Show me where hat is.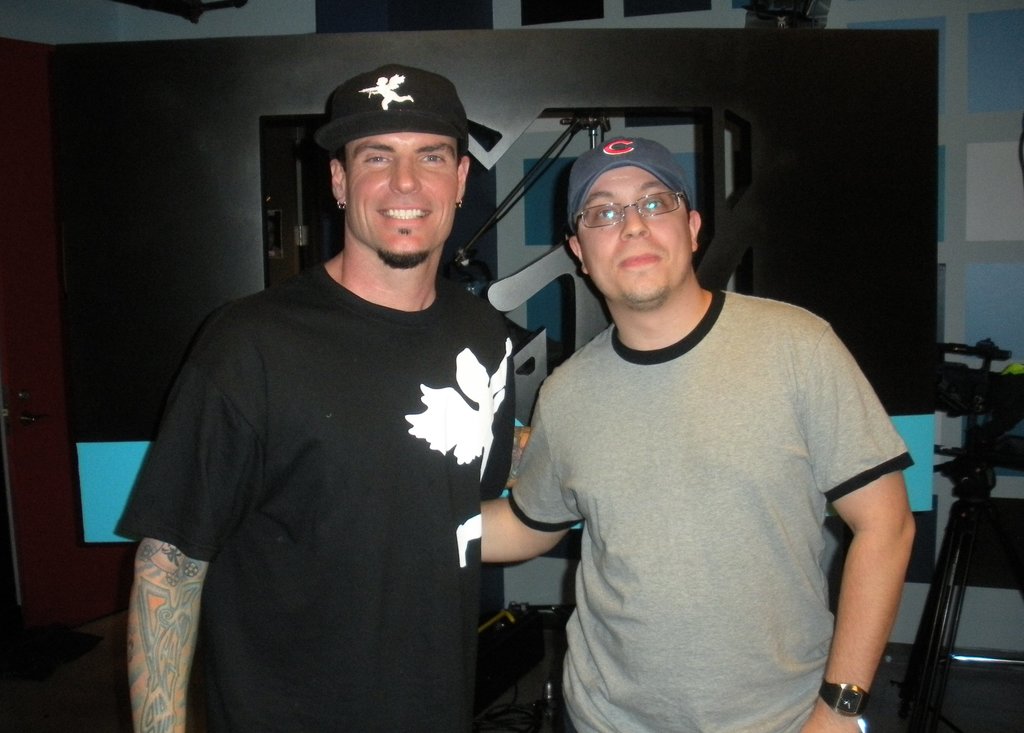
hat is at 568 139 694 227.
